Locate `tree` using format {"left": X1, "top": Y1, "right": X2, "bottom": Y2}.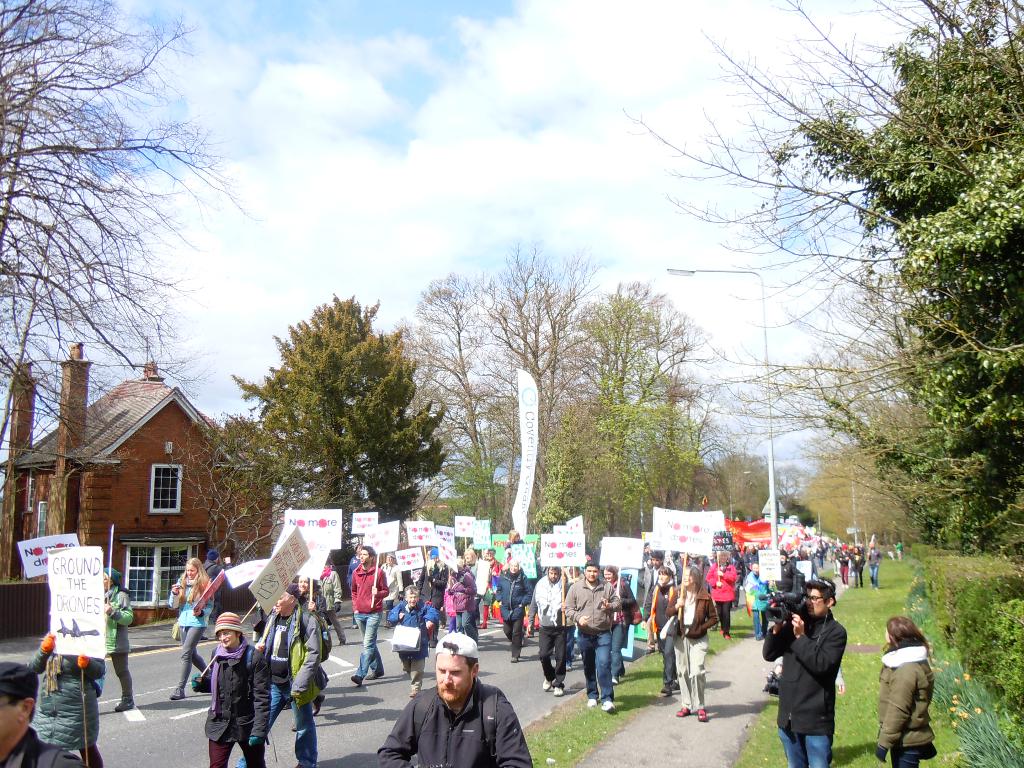
{"left": 682, "top": 445, "right": 767, "bottom": 534}.
